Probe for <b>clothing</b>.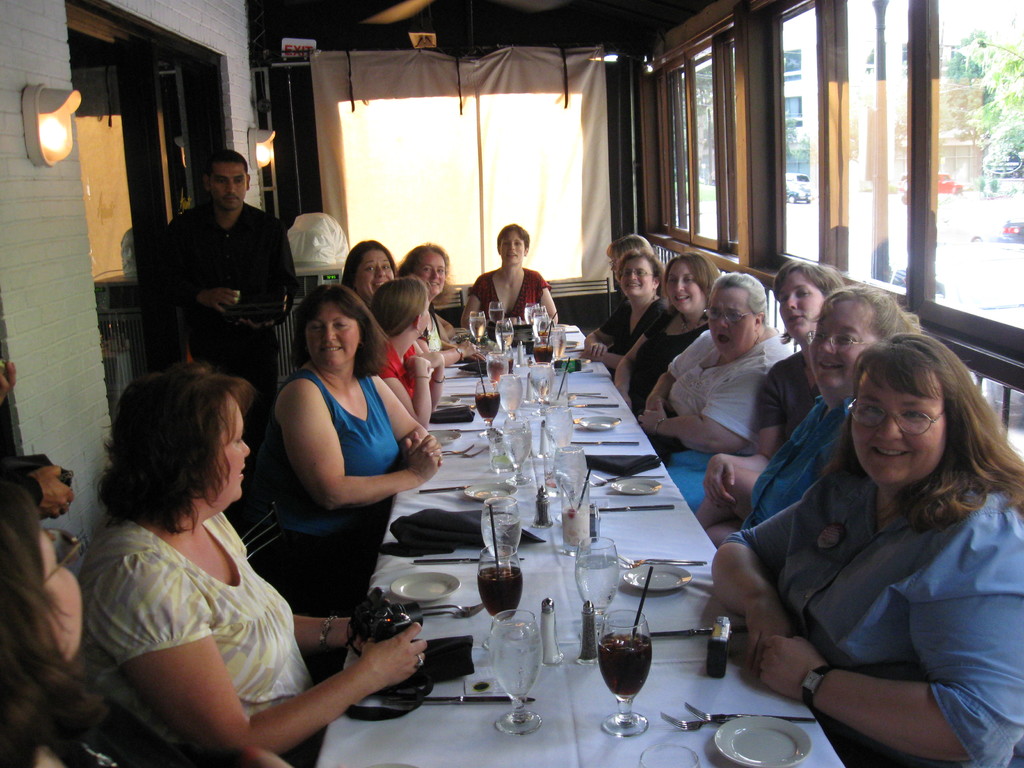
Probe result: Rect(0, 385, 51, 504).
